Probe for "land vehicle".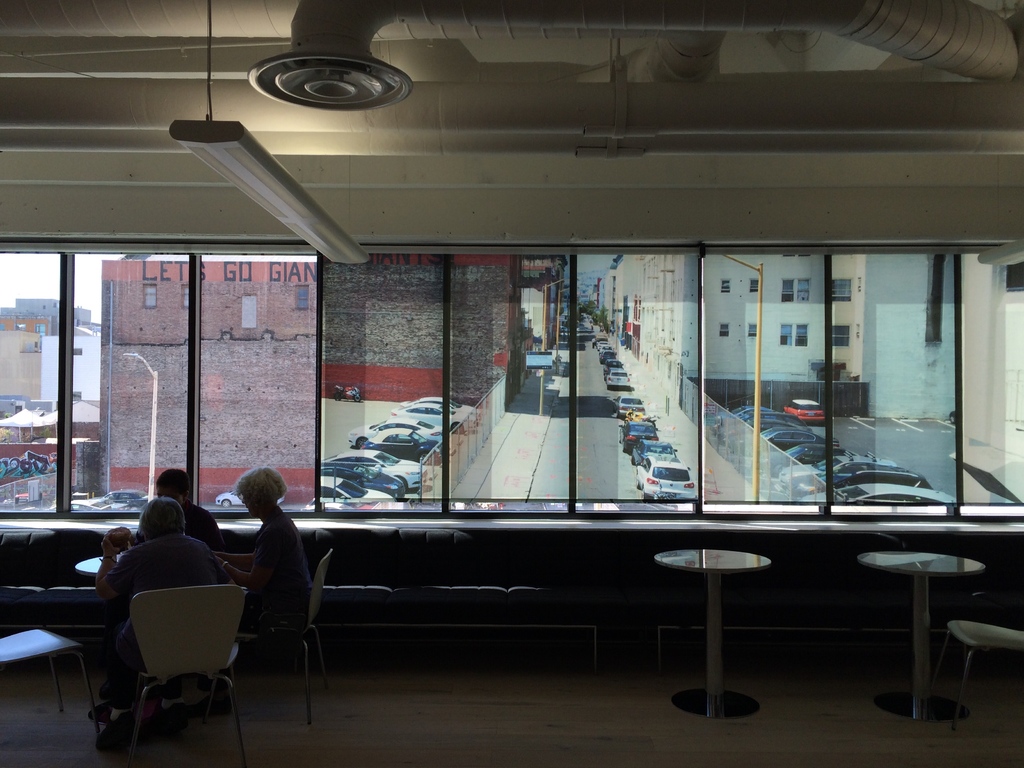
Probe result: x1=619 y1=397 x2=639 y2=410.
